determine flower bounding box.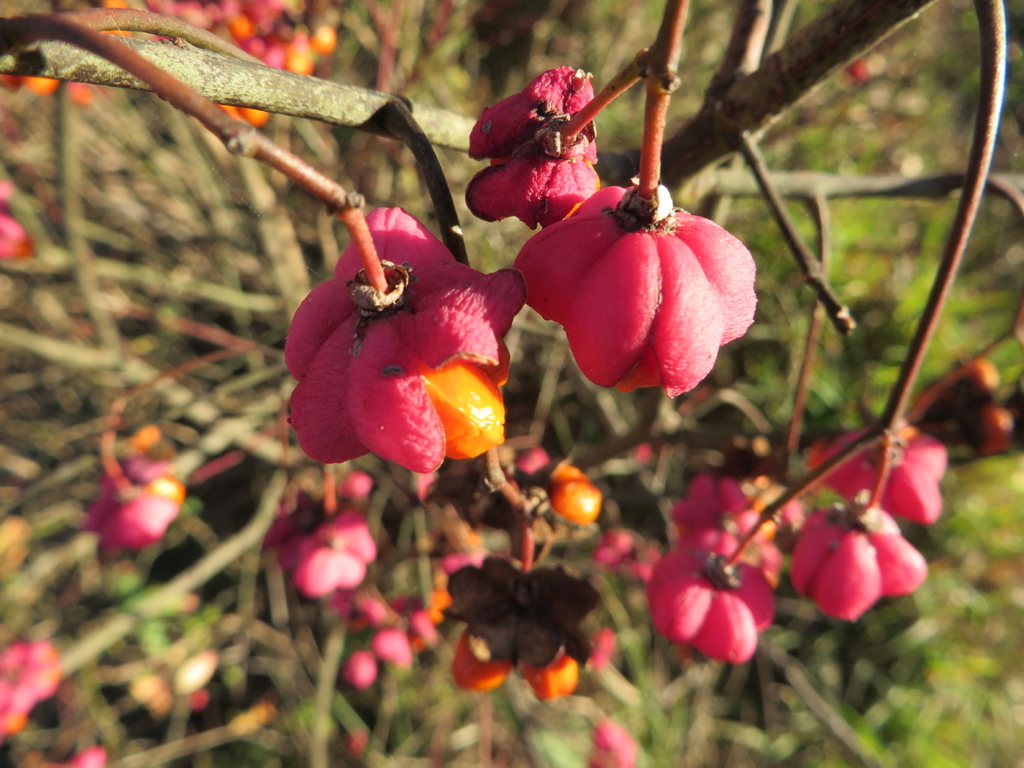
Determined: rect(458, 556, 599, 693).
